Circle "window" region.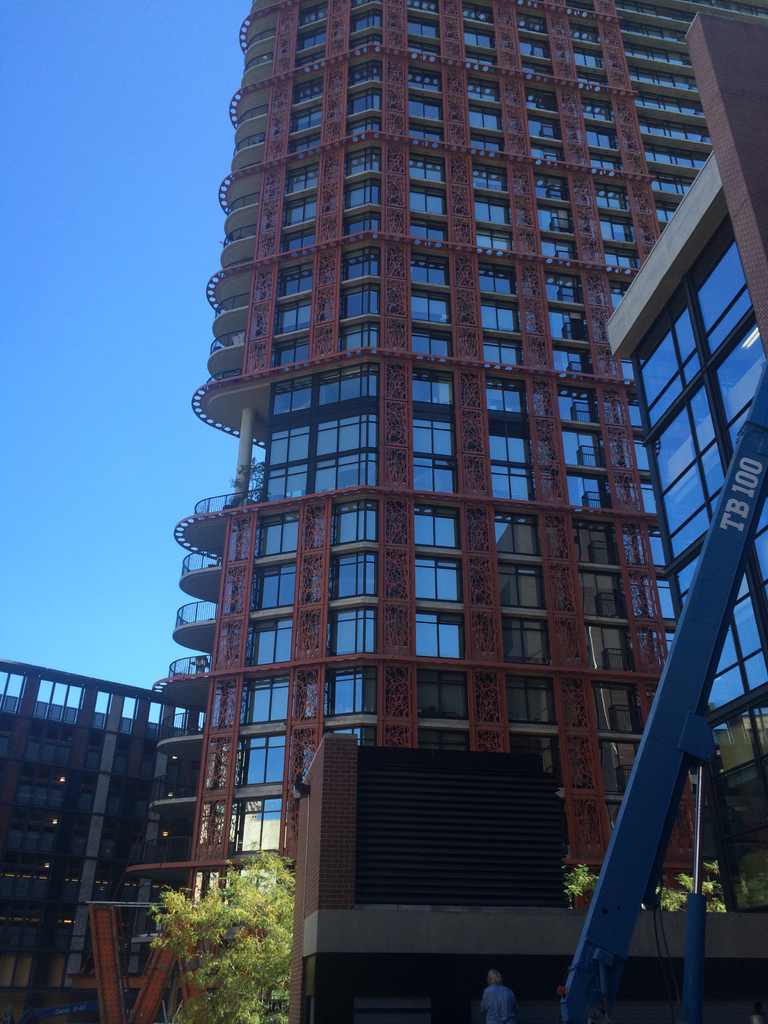
Region: (516, 0, 614, 20).
